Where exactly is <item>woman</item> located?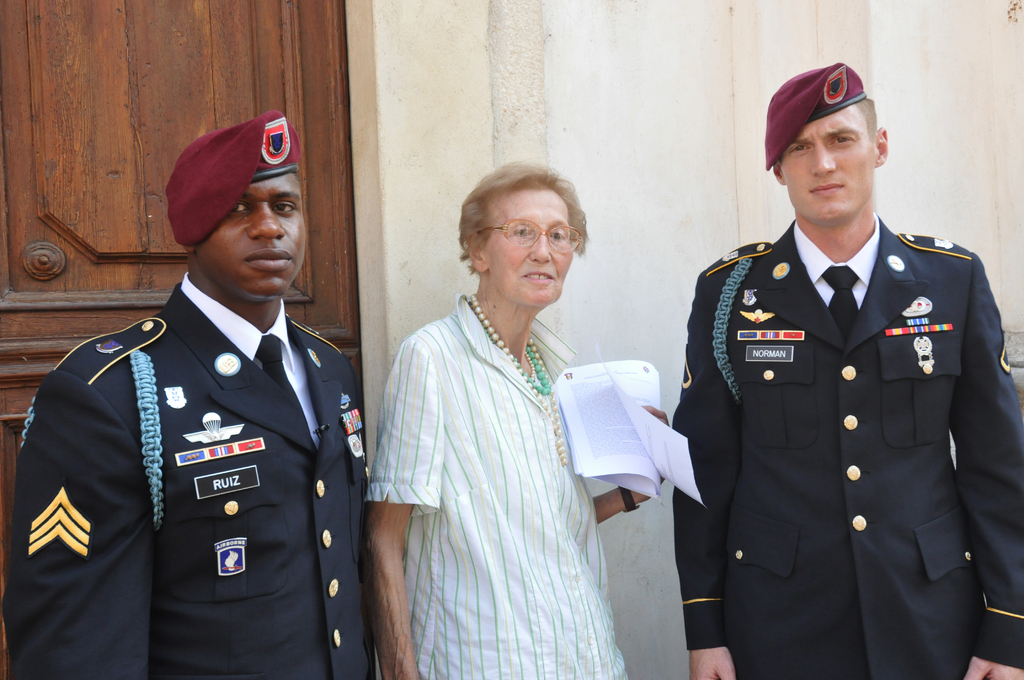
Its bounding box is x1=380, y1=147, x2=630, y2=679.
